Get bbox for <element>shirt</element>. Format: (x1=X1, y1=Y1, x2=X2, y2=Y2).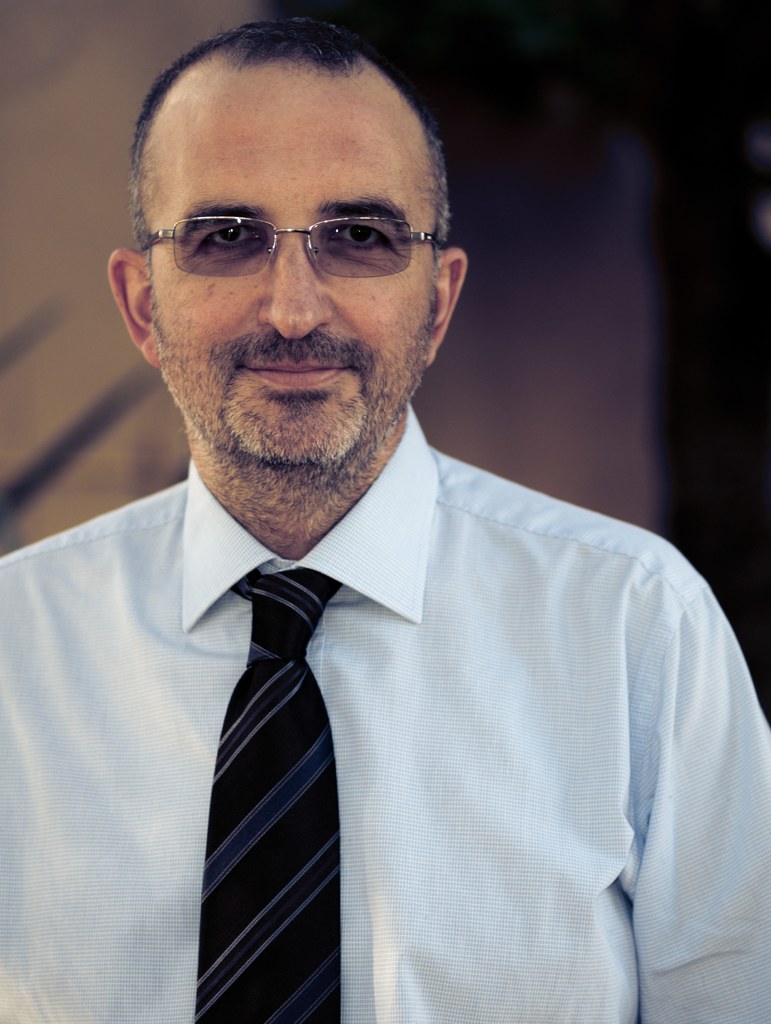
(x1=1, y1=399, x2=770, y2=1022).
